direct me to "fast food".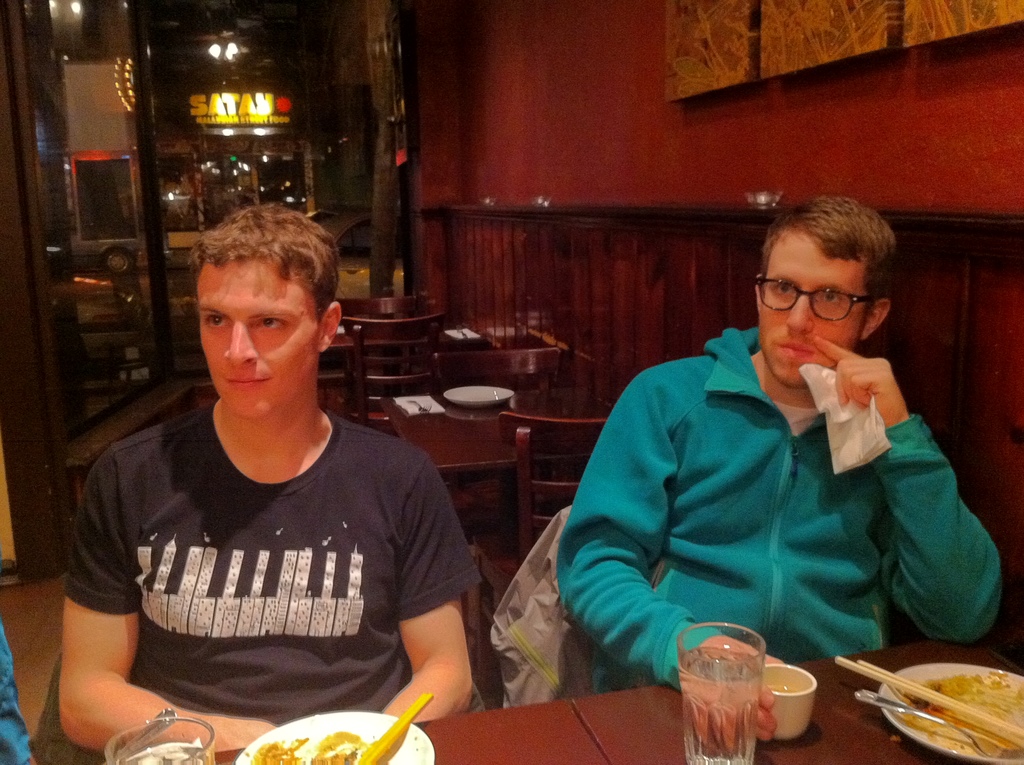
Direction: {"x1": 253, "y1": 727, "x2": 366, "y2": 764}.
